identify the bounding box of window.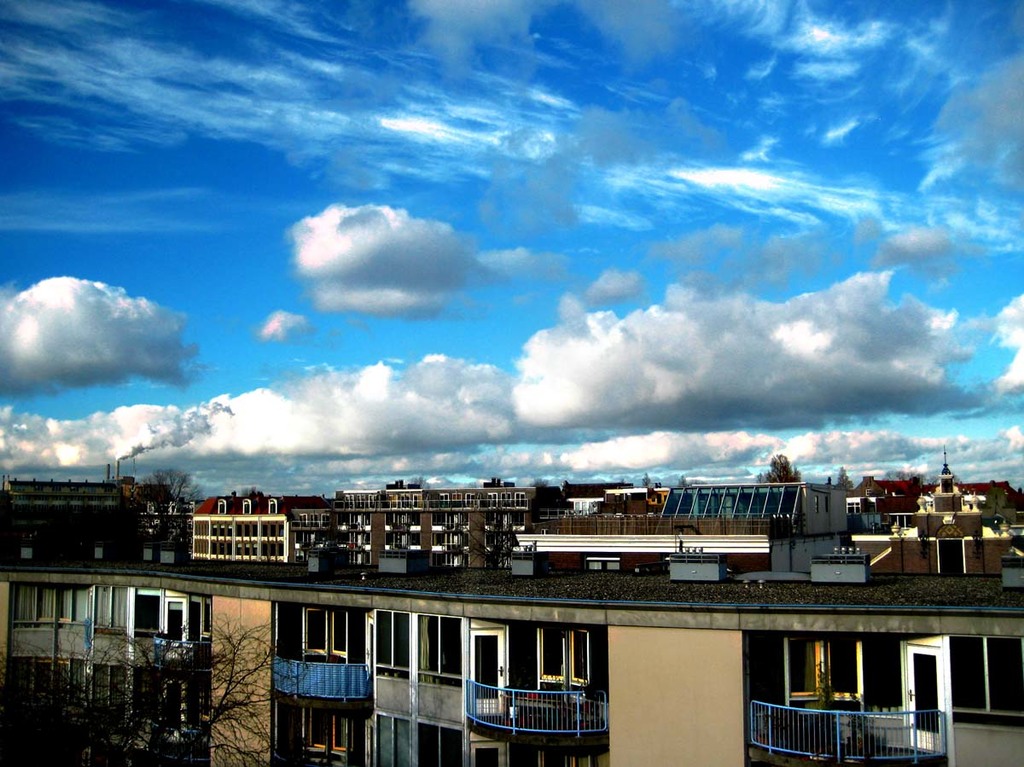
crop(194, 675, 212, 730).
